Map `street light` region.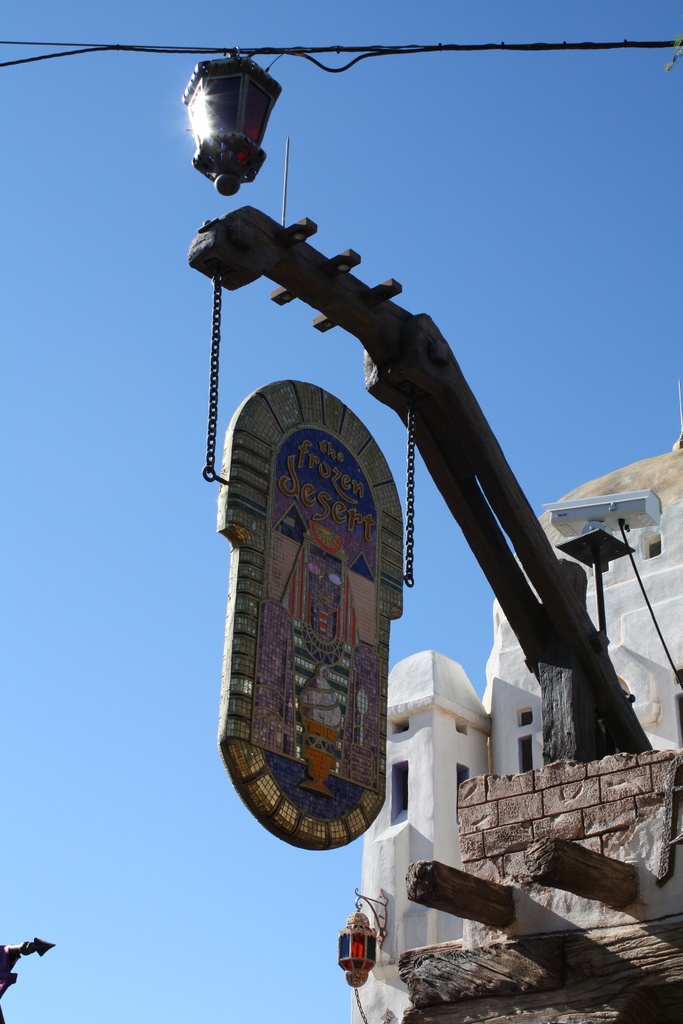
Mapped to 179 41 289 198.
